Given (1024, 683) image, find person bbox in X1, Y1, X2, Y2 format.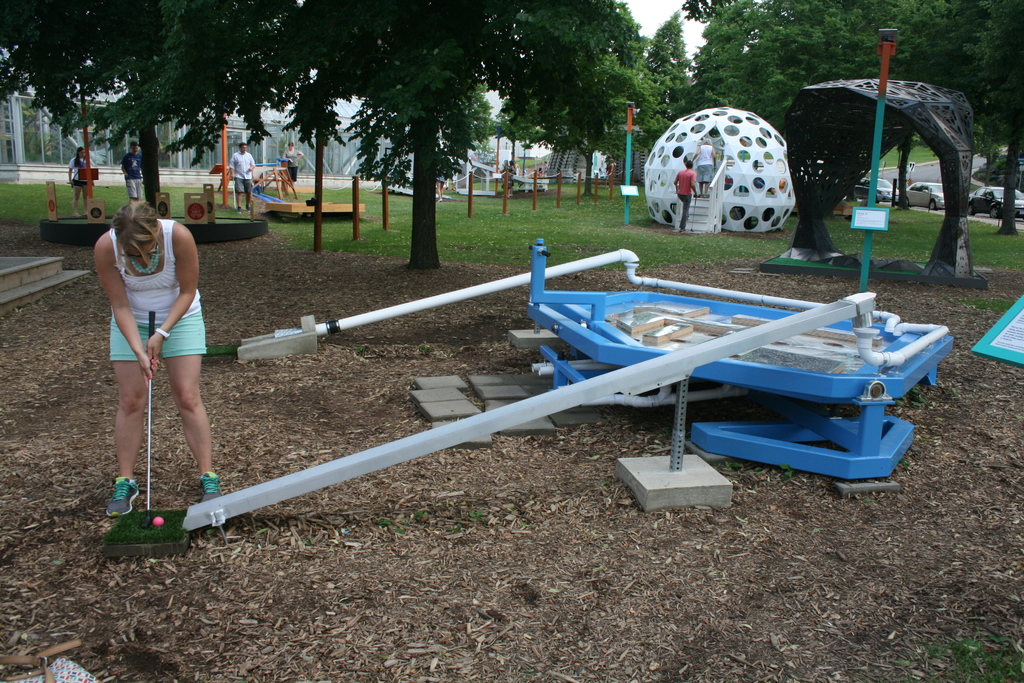
285, 138, 304, 183.
